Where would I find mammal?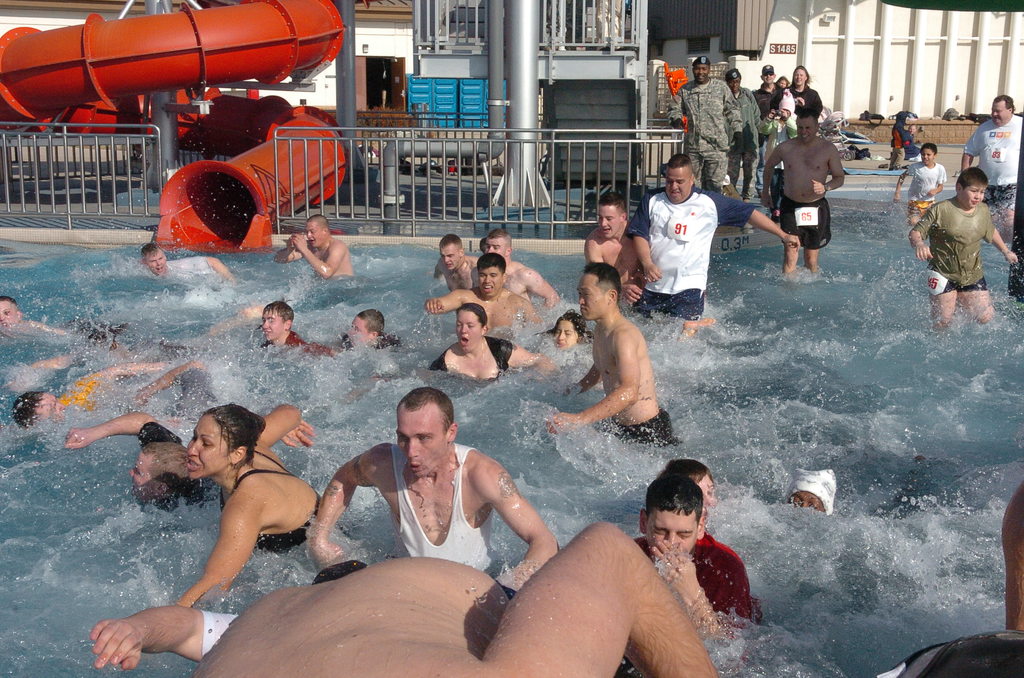
At (64,408,205,507).
